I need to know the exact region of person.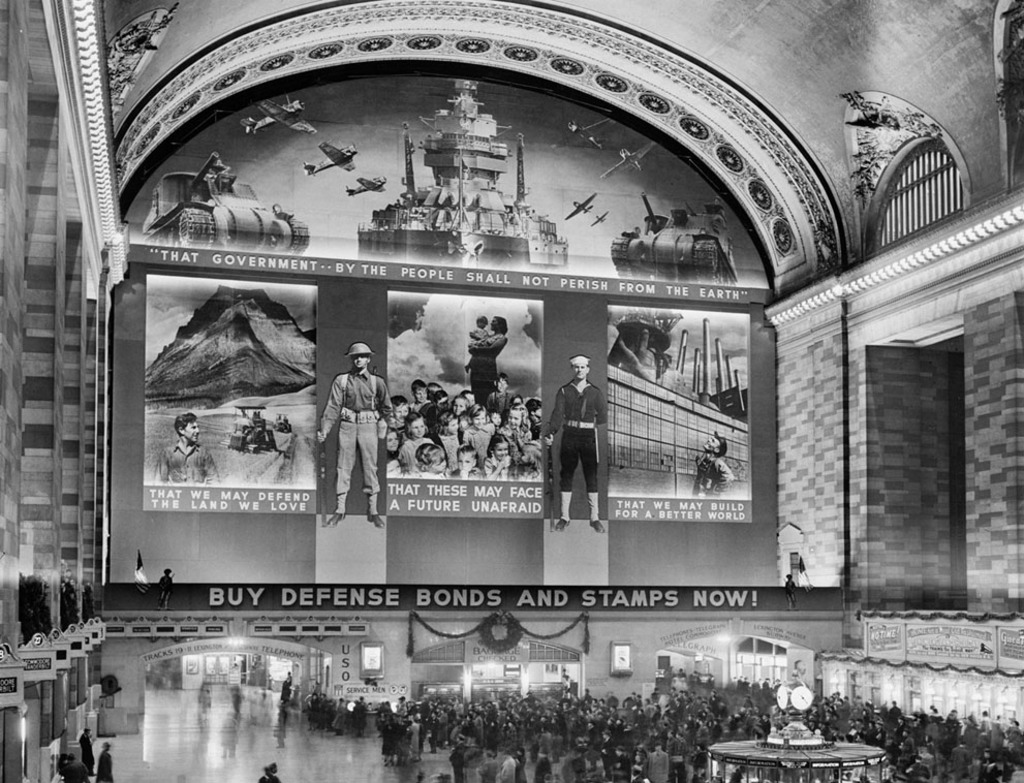
Region: <region>463, 313, 491, 376</region>.
